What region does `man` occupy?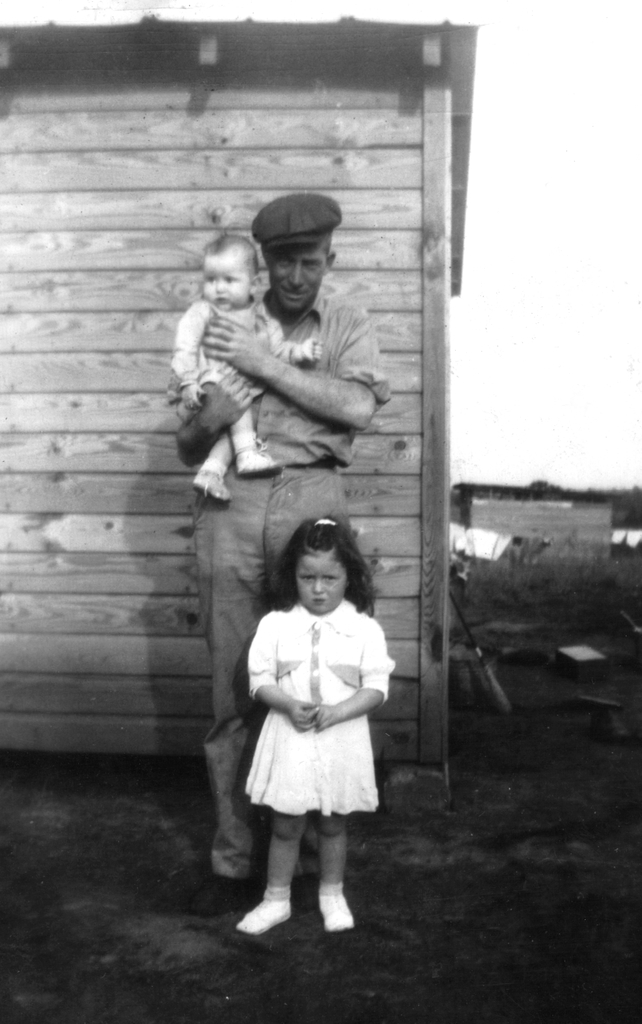
164/191/390/881.
